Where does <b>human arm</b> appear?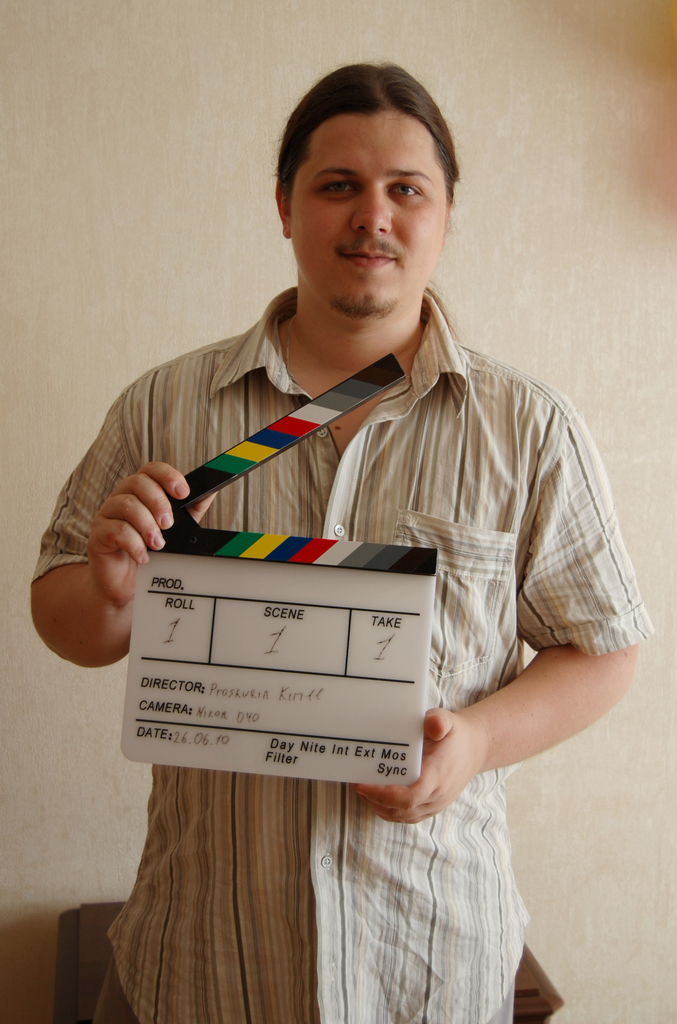
Appears at 346,371,644,825.
